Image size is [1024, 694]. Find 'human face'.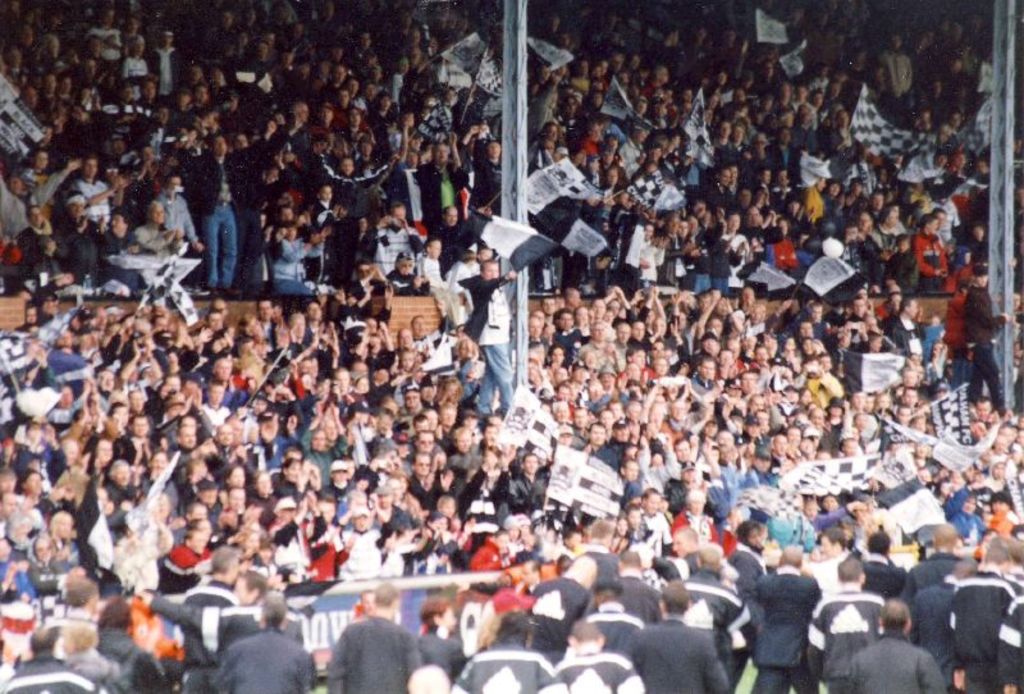
[878,195,888,213].
